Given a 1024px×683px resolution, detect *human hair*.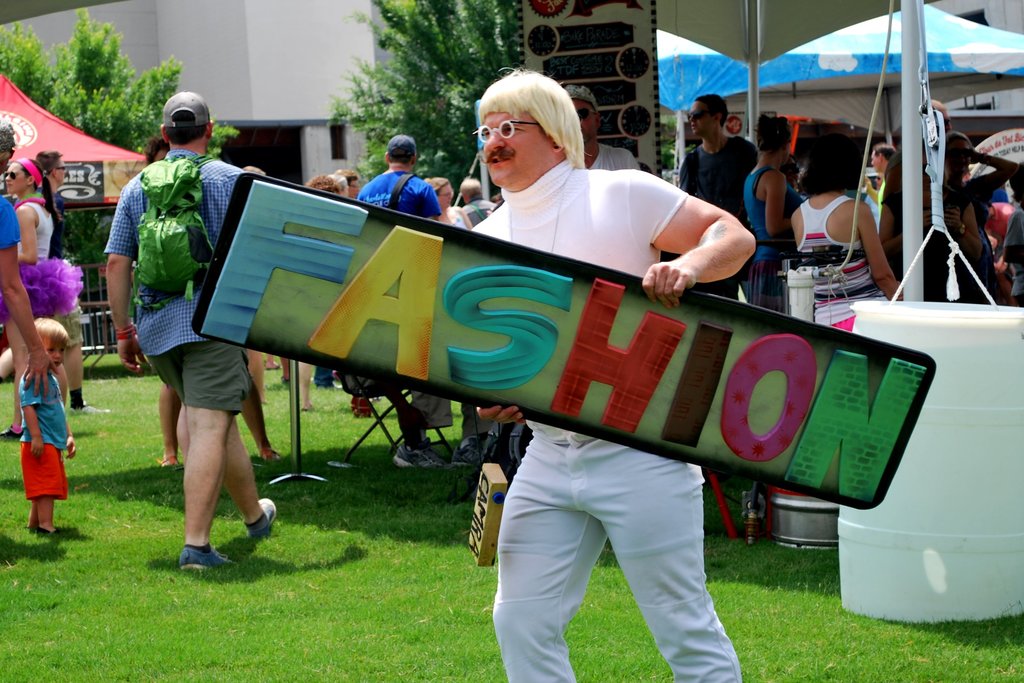
x1=0 y1=122 x2=16 y2=154.
